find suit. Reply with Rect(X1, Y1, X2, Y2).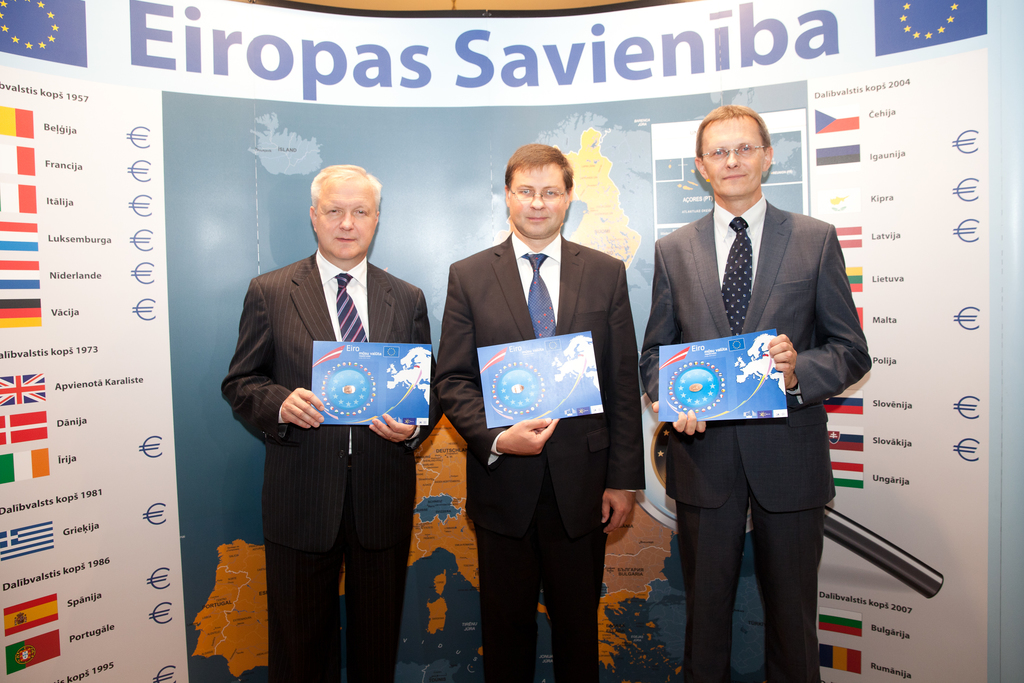
Rect(220, 248, 440, 682).
